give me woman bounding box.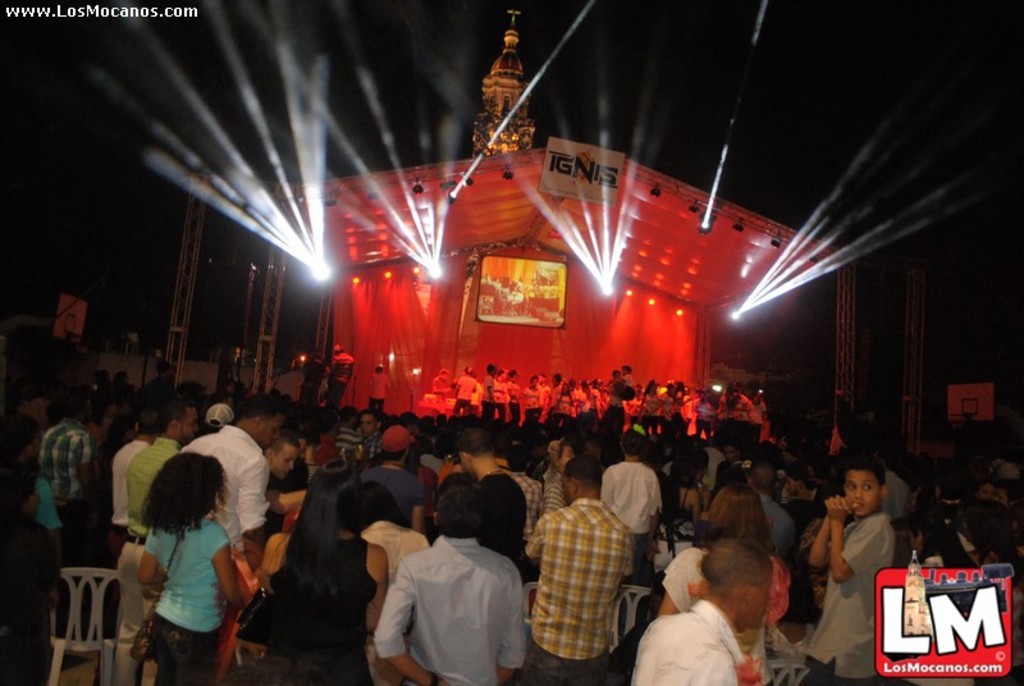
<region>657, 485, 794, 685</region>.
